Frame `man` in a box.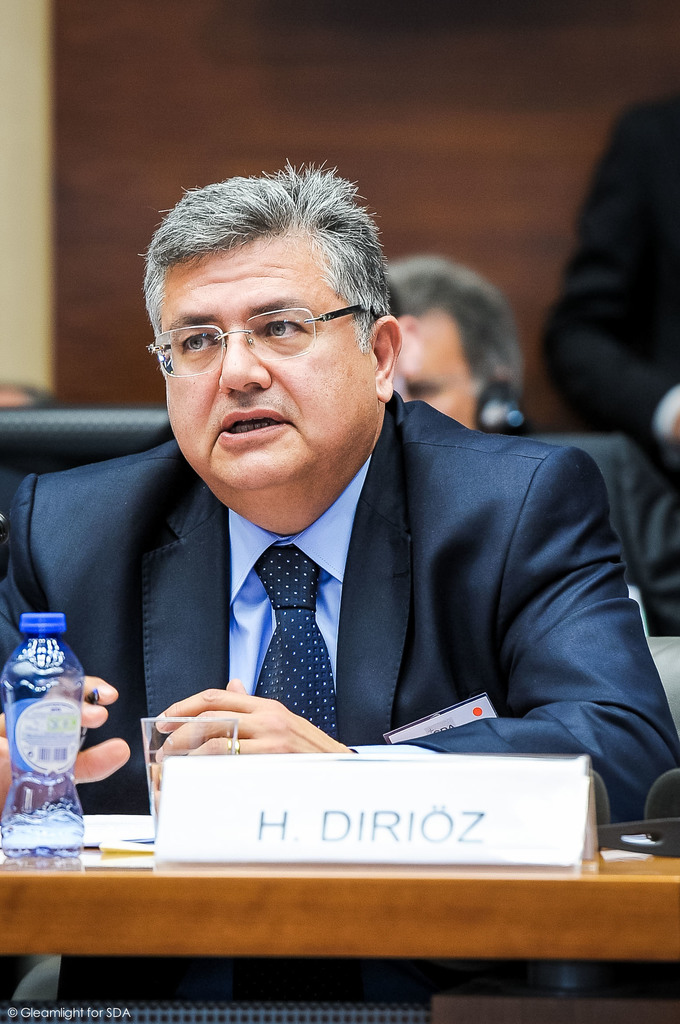
box=[380, 257, 526, 437].
